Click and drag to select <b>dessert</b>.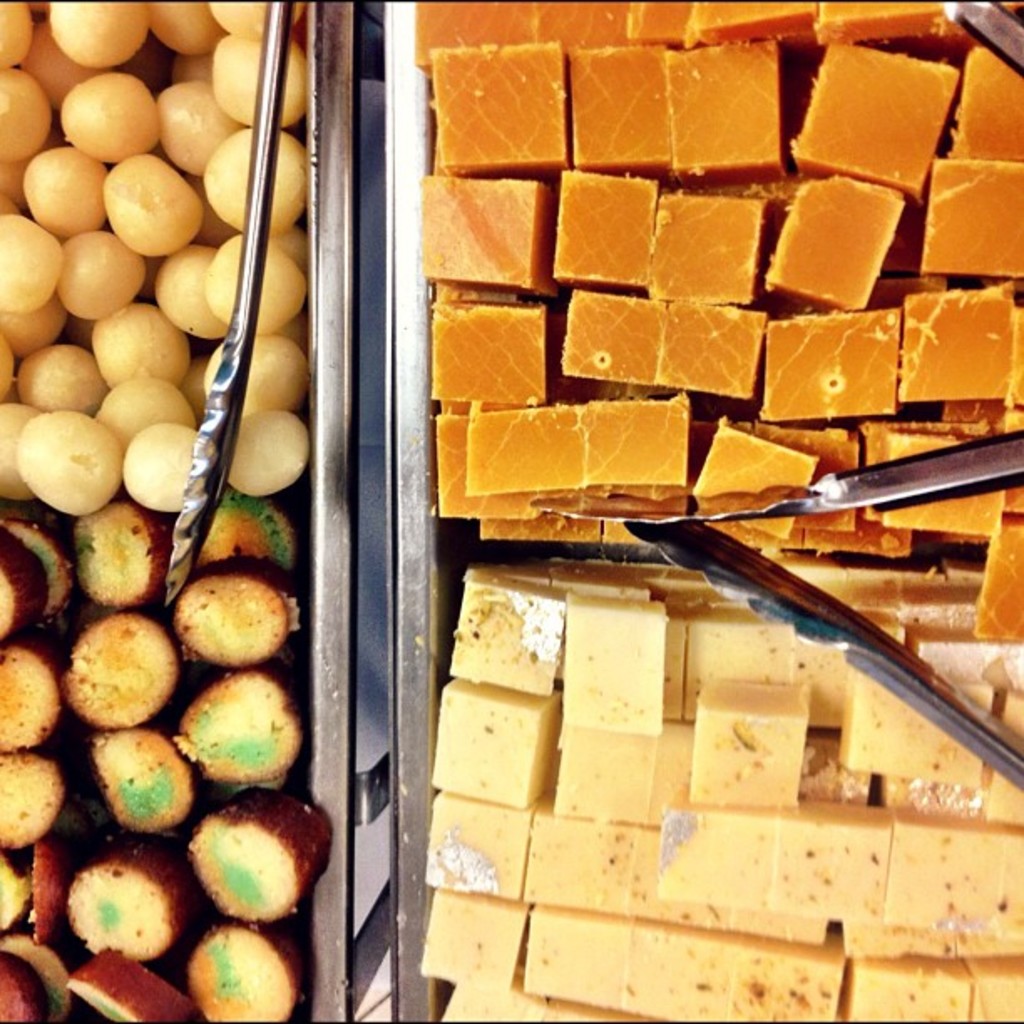
Selection: rect(0, 755, 65, 853).
